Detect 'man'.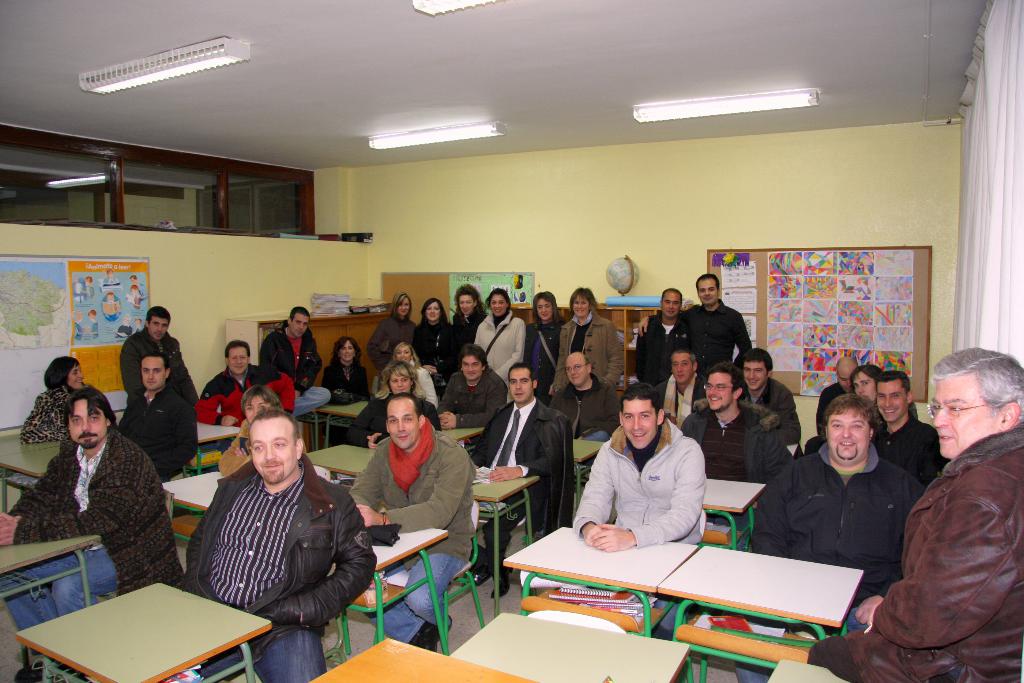
Detected at box=[570, 382, 706, 551].
